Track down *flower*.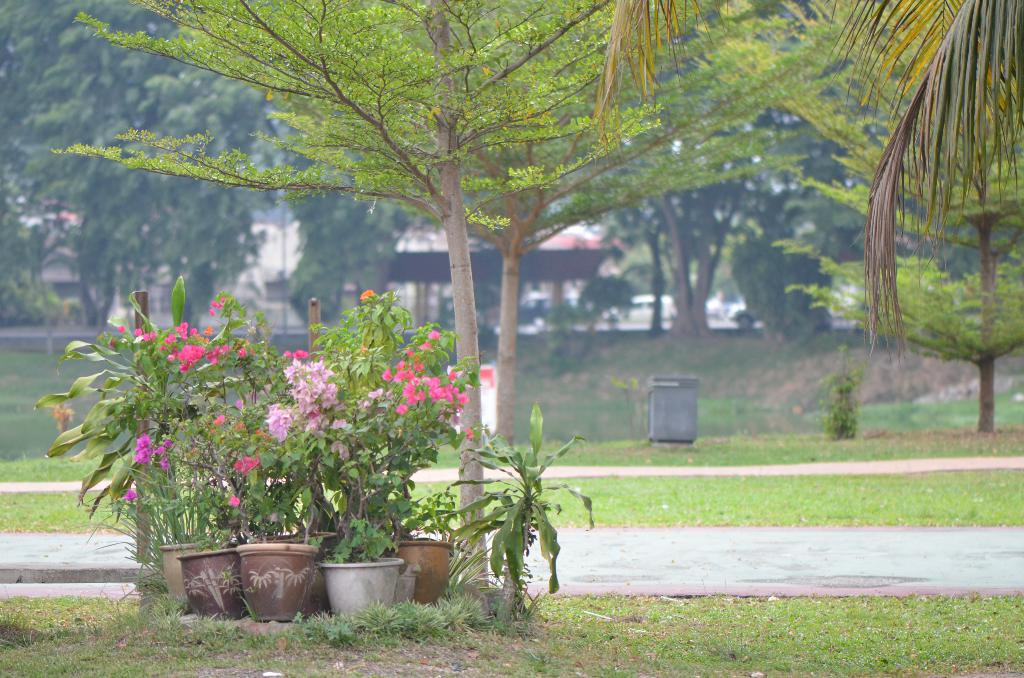
Tracked to locate(234, 454, 264, 476).
